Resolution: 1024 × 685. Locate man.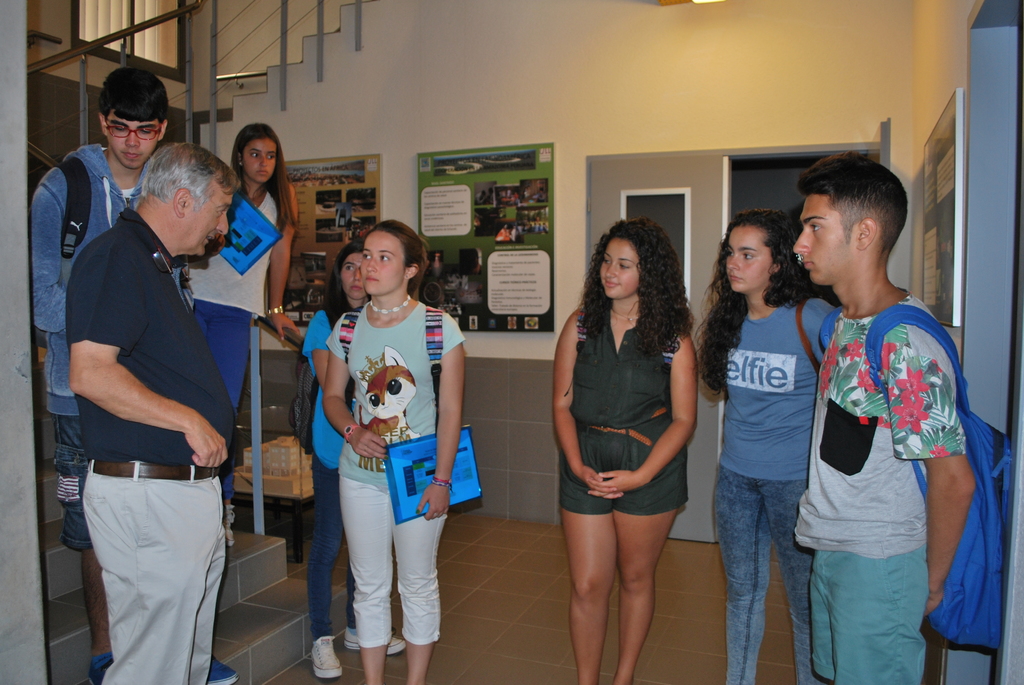
[left=68, top=146, right=247, bottom=684].
